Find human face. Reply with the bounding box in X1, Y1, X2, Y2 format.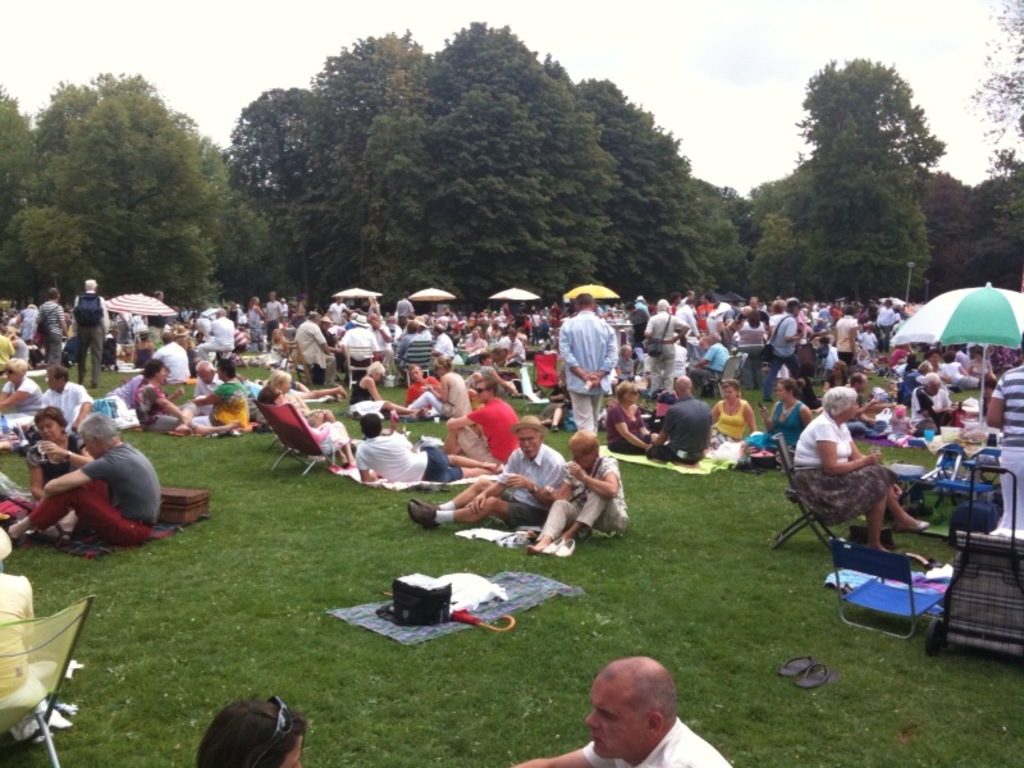
40, 420, 61, 443.
